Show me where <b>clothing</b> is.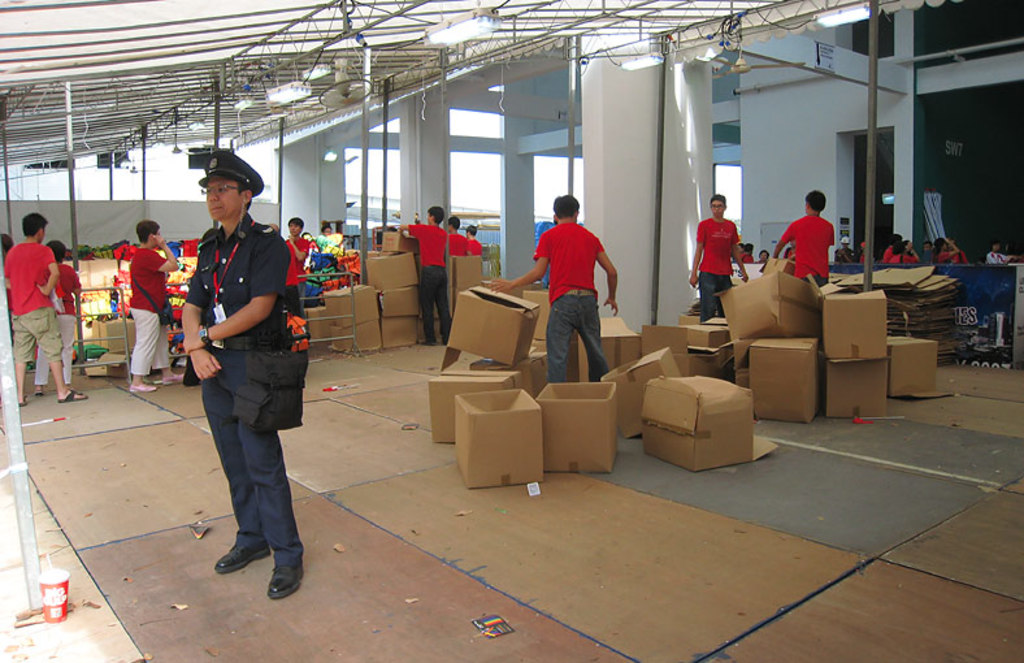
<b>clothing</b> is at detection(127, 308, 172, 372).
